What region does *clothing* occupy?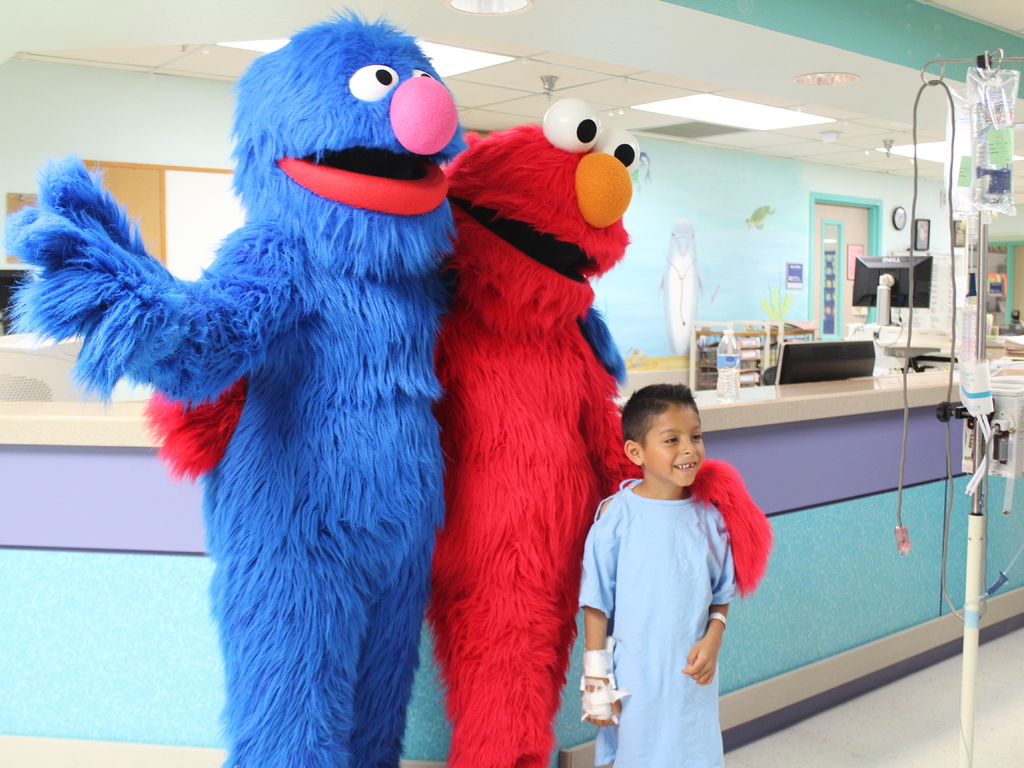
<region>580, 472, 734, 767</region>.
